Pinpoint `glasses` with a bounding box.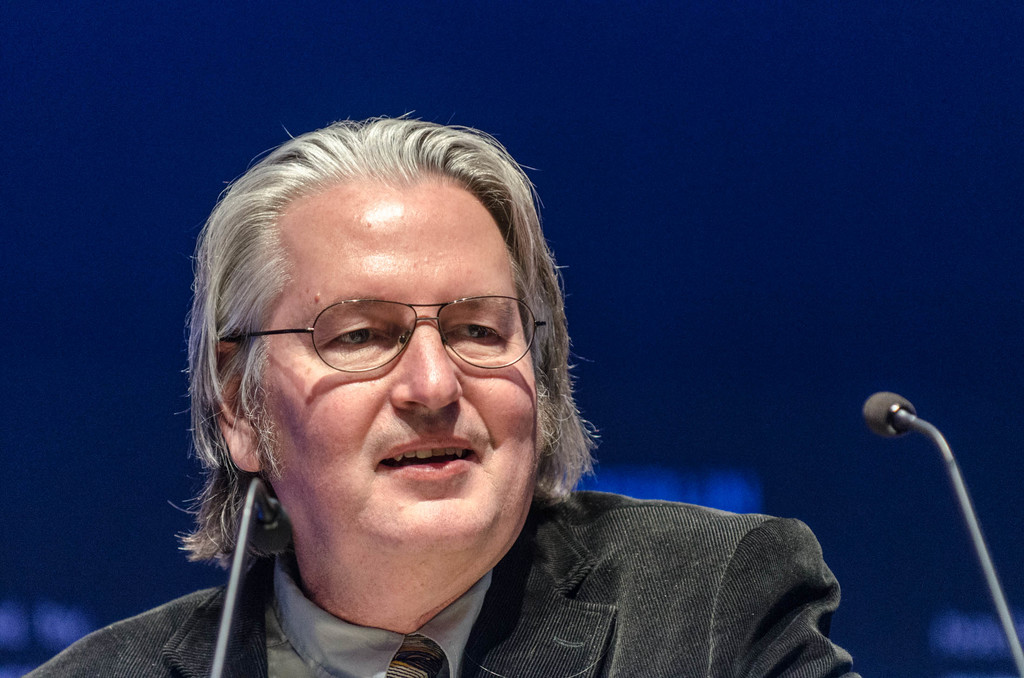
[225,296,555,376].
